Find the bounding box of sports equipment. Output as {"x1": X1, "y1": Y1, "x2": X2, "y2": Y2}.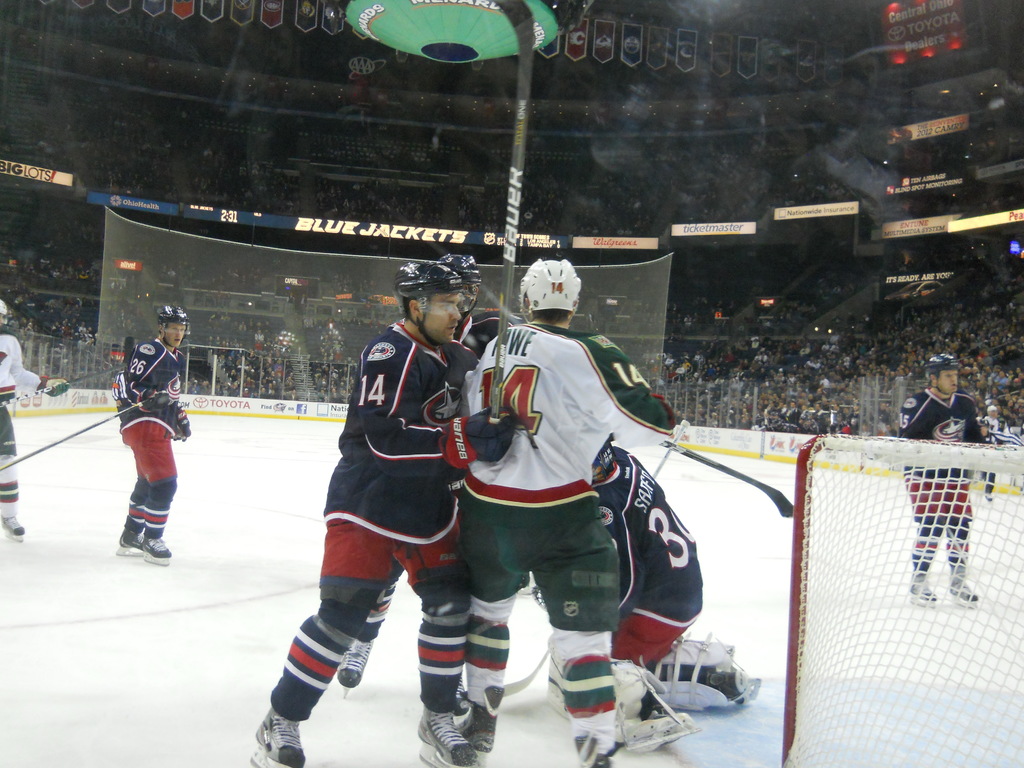
{"x1": 140, "y1": 538, "x2": 171, "y2": 565}.
